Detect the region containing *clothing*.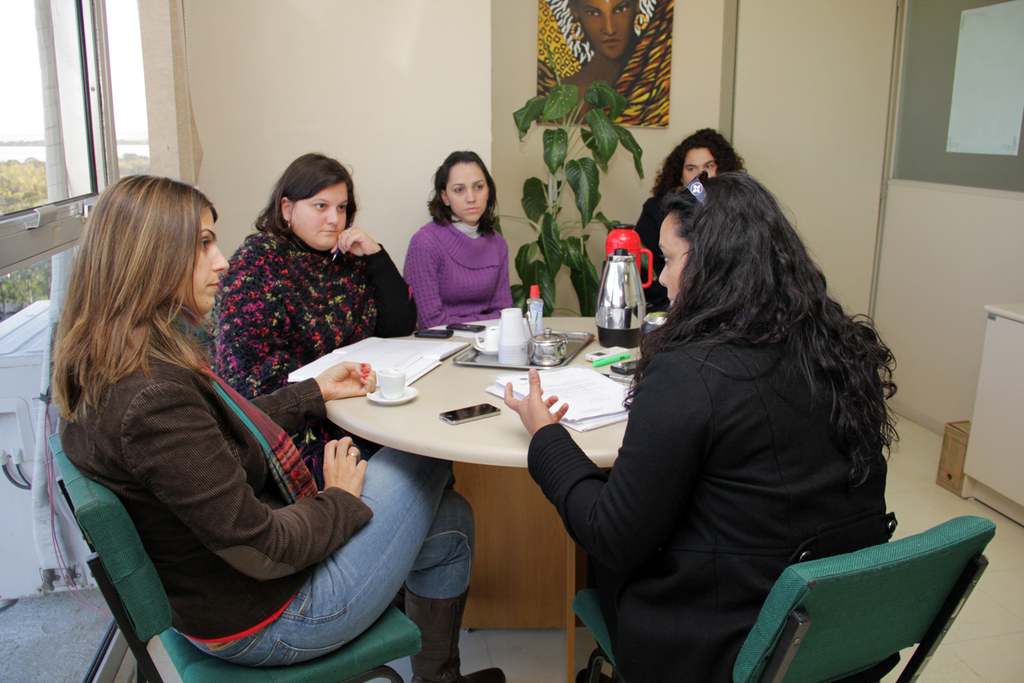
[541,187,922,664].
